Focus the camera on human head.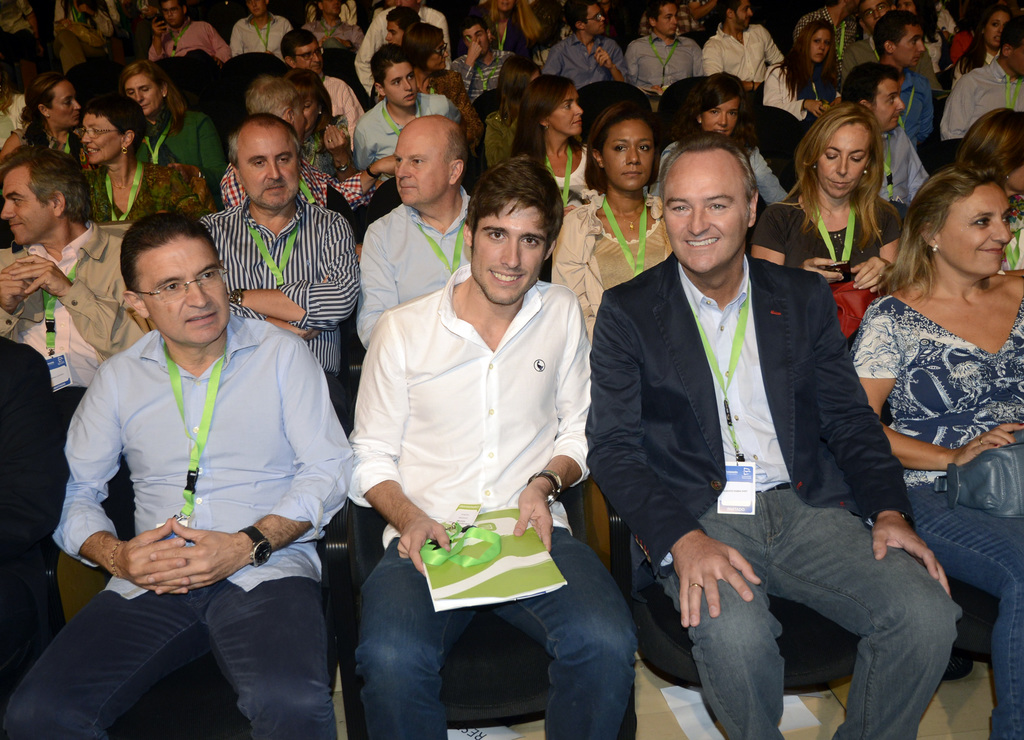
Focus region: l=159, t=0, r=189, b=31.
